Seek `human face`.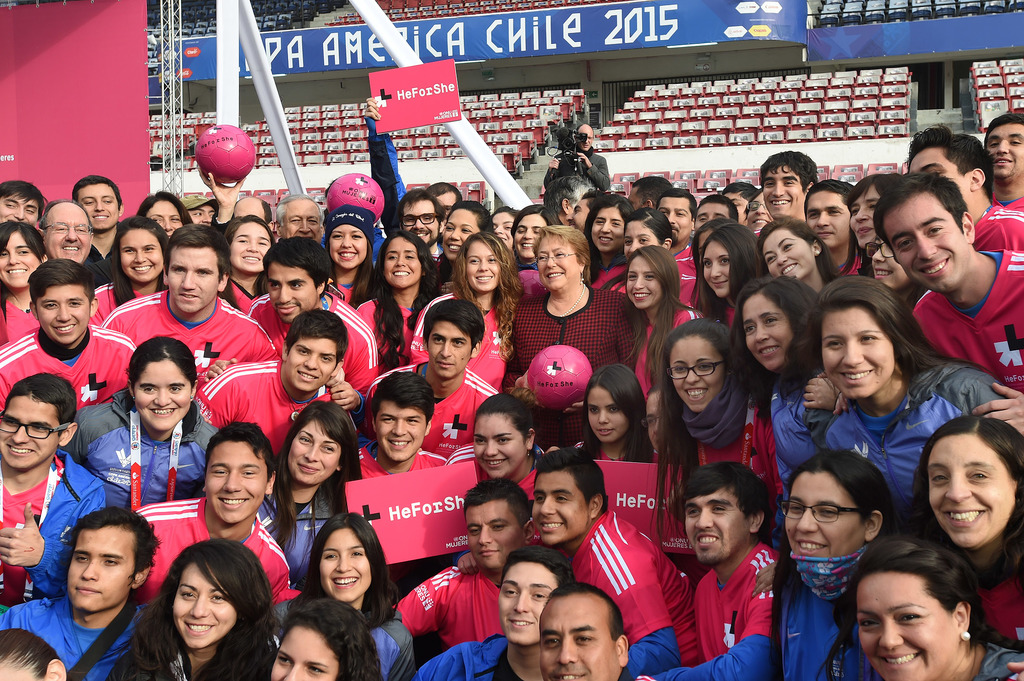
[left=401, top=199, right=439, bottom=245].
